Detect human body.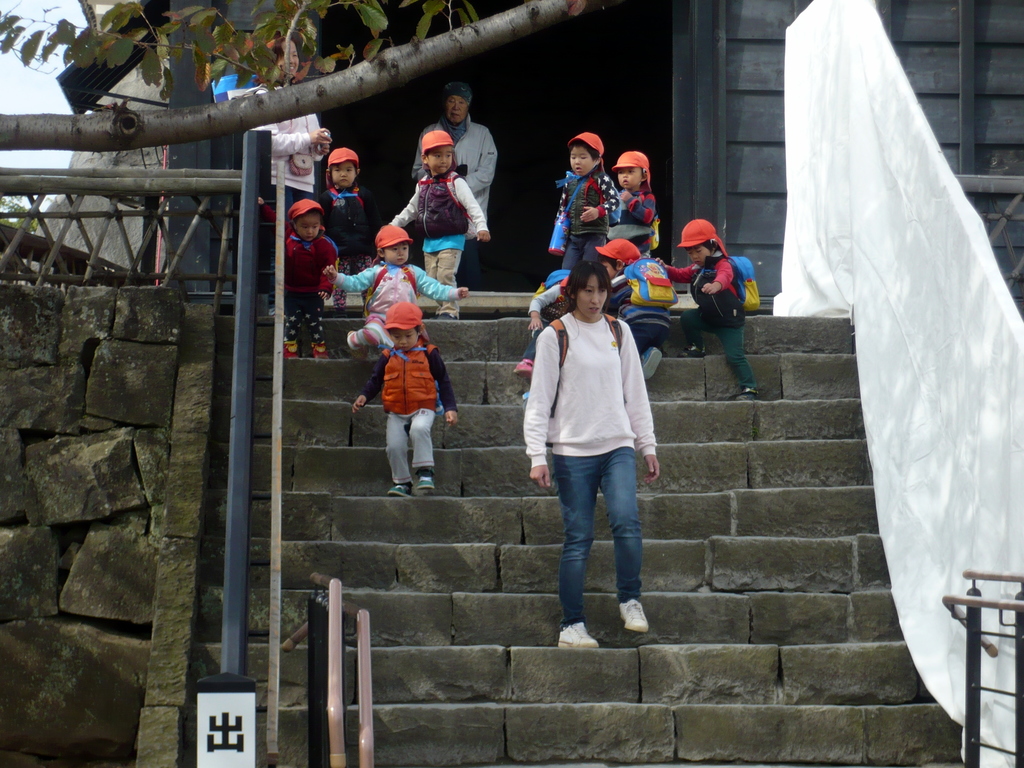
Detected at l=612, t=138, r=660, b=271.
